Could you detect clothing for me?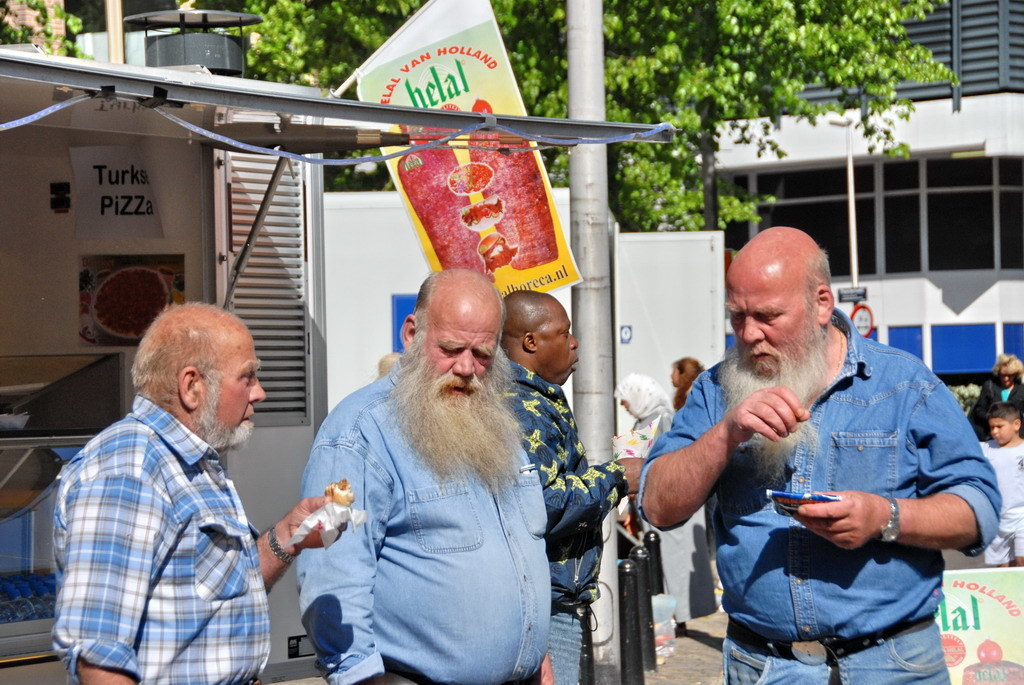
Detection result: <box>721,620,955,684</box>.
